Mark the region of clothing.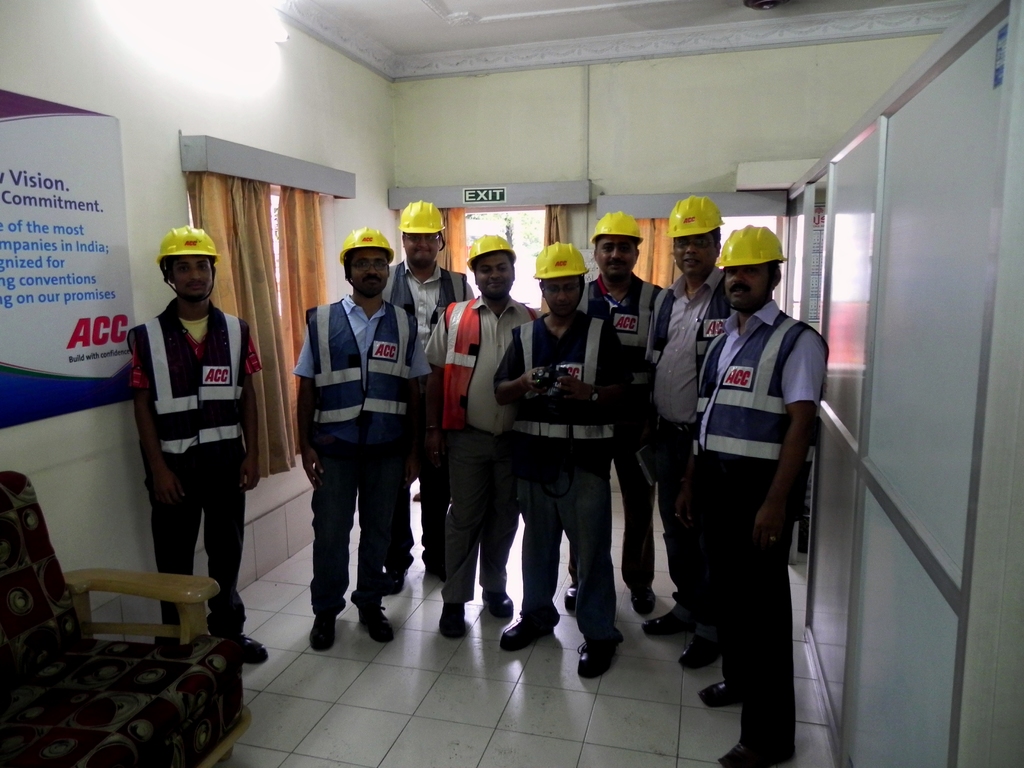
Region: x1=292, y1=295, x2=433, y2=616.
